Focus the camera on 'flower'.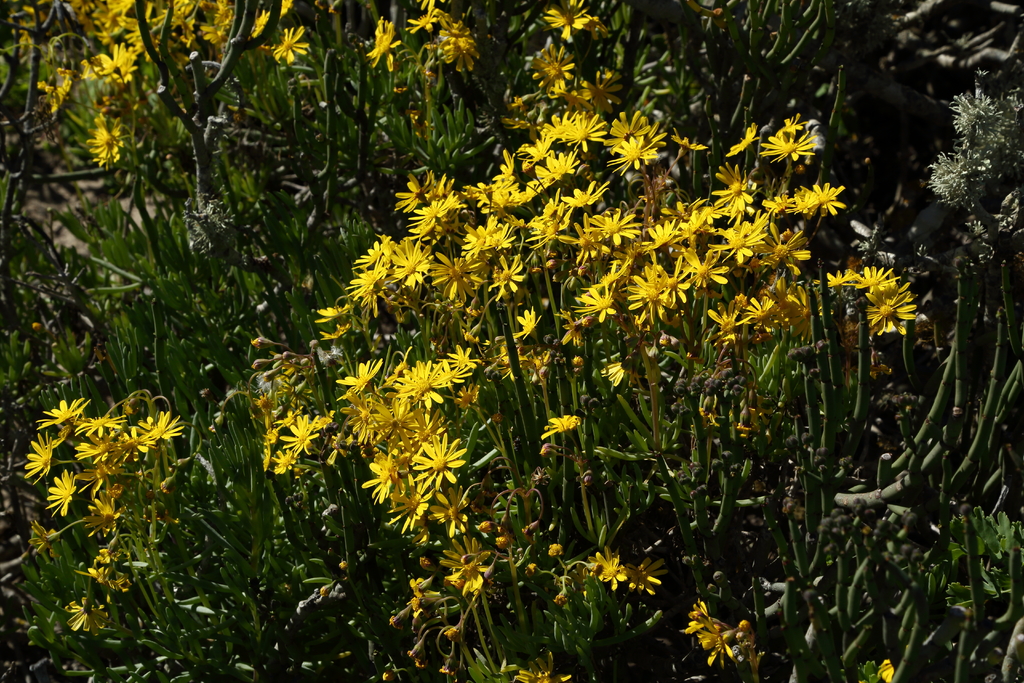
Focus region: x1=42 y1=399 x2=94 y2=426.
